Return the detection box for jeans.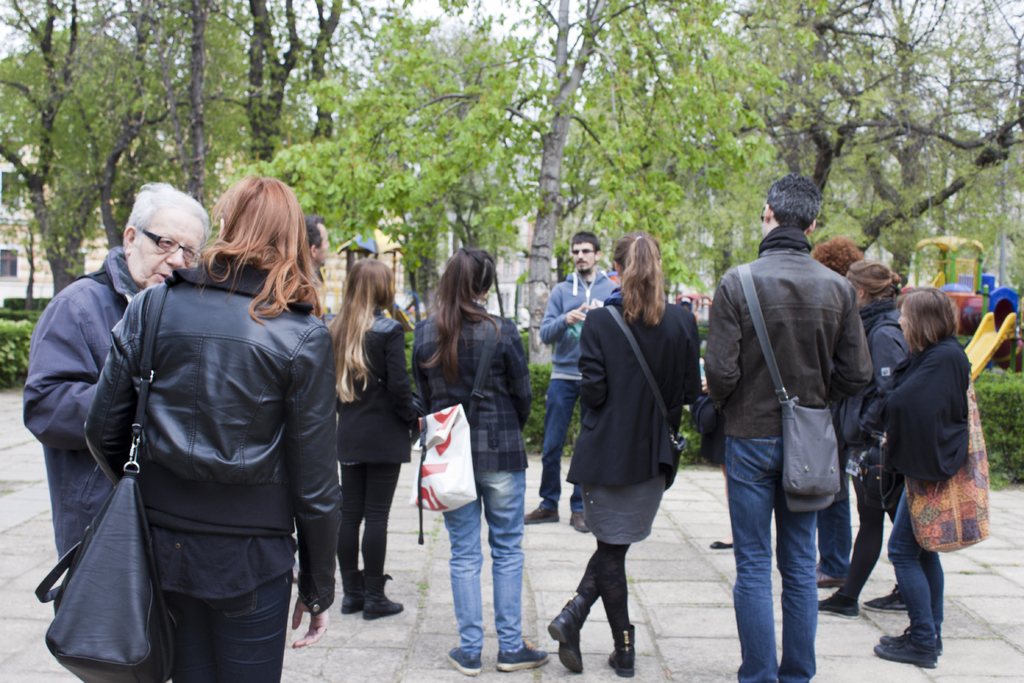
bbox=(537, 379, 583, 516).
